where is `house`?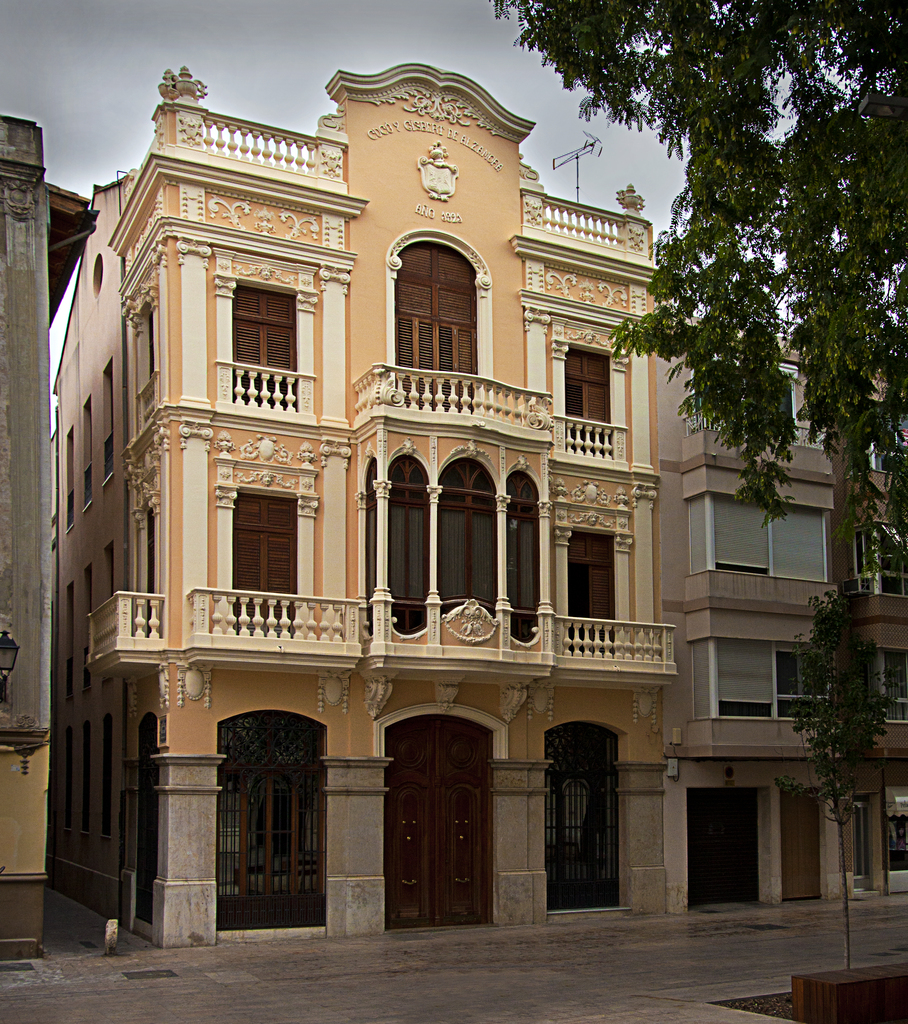
left=53, top=53, right=654, bottom=934.
